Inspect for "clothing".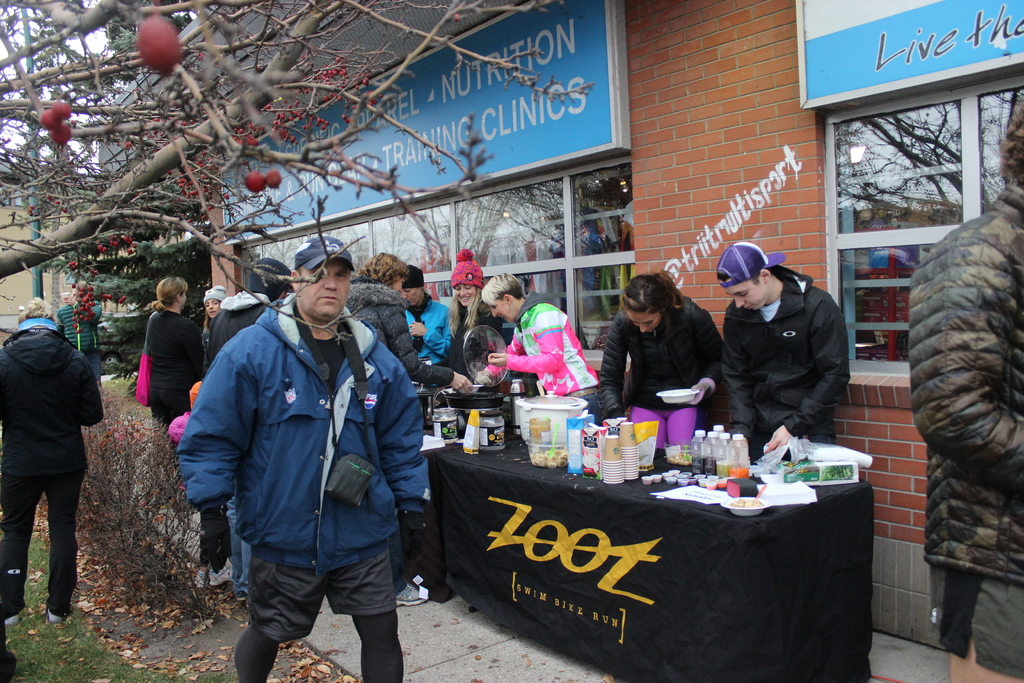
Inspection: bbox=[178, 286, 430, 639].
